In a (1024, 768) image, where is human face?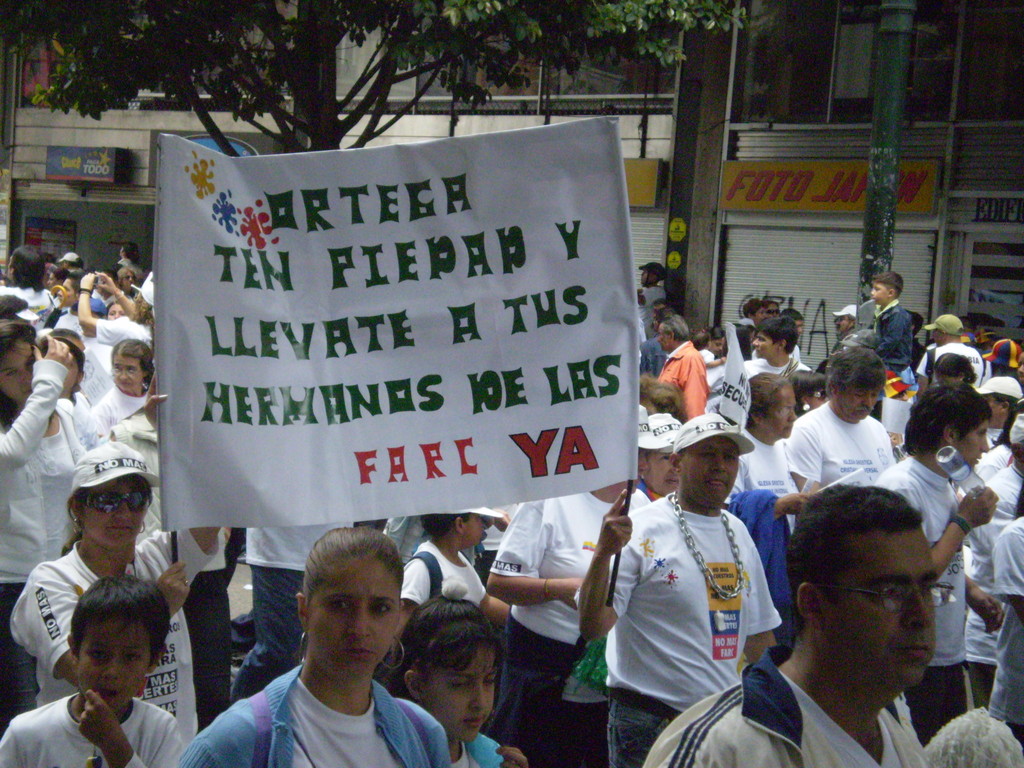
(753, 333, 779, 356).
